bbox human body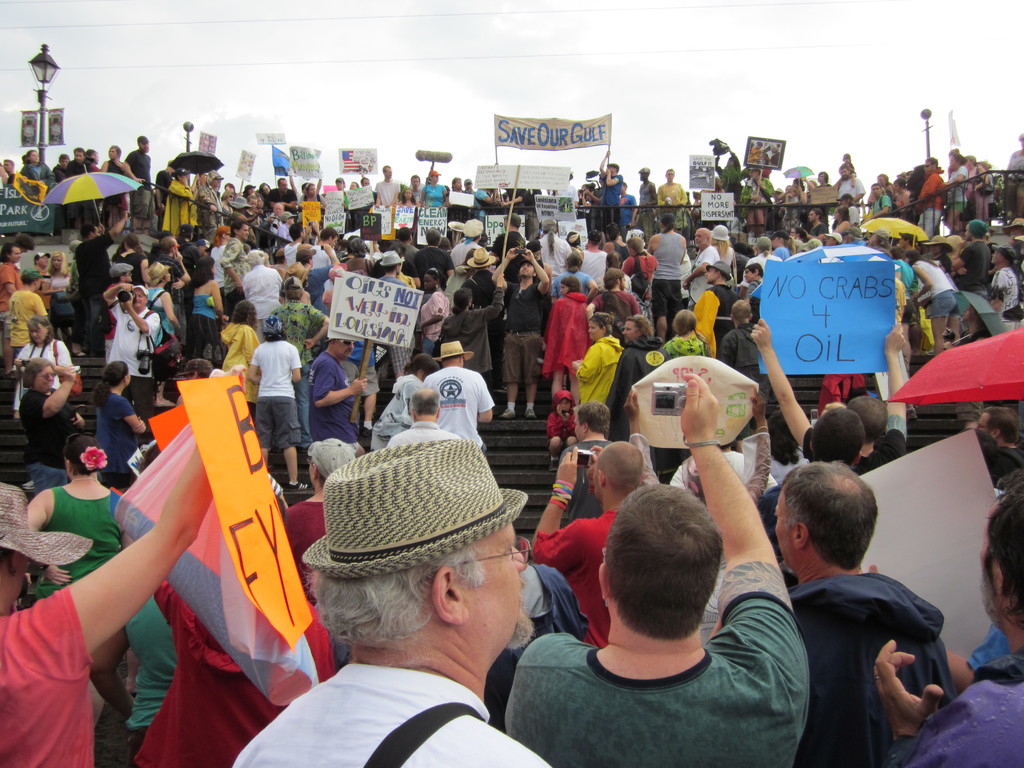
<bbox>873, 182, 890, 216</bbox>
